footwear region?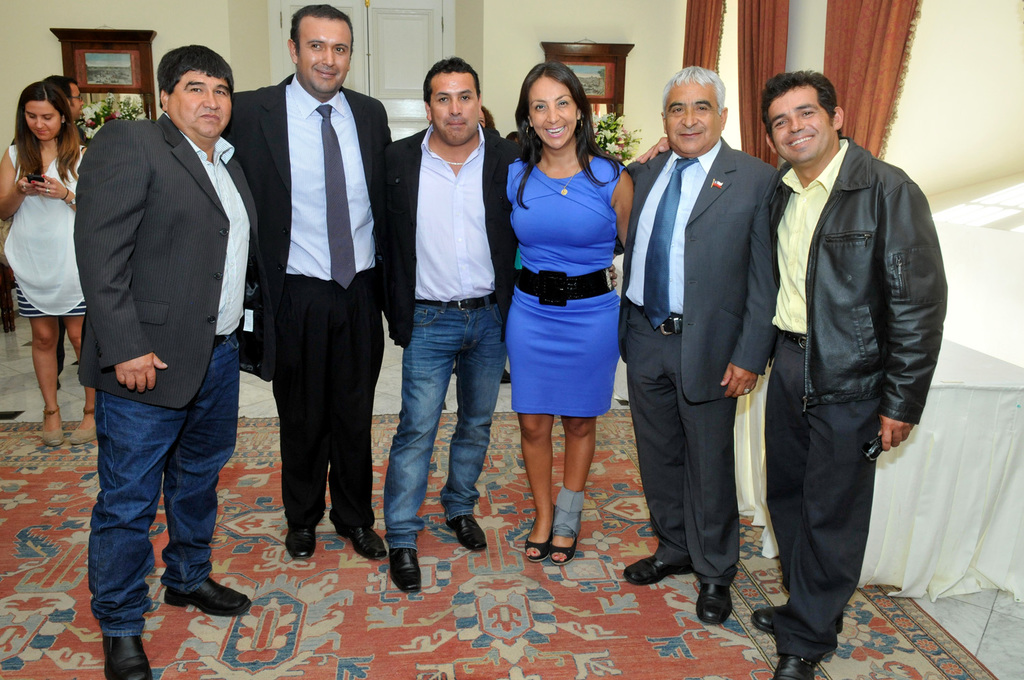
70:417:106:441
